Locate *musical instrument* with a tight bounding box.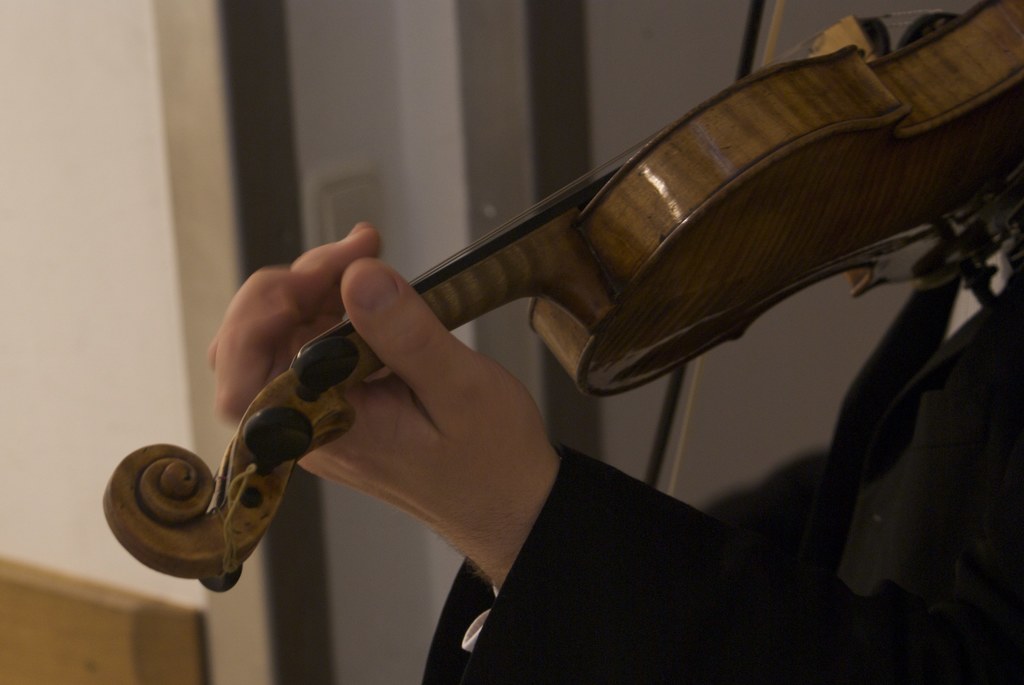
<bbox>100, 0, 1023, 593</bbox>.
